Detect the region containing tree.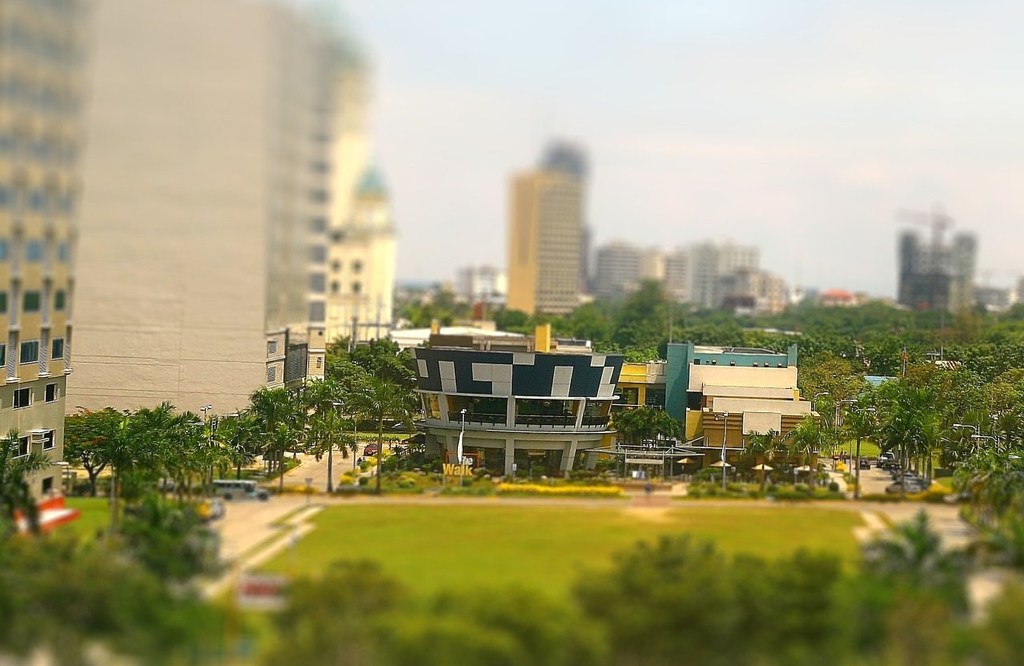
(613, 401, 691, 446).
